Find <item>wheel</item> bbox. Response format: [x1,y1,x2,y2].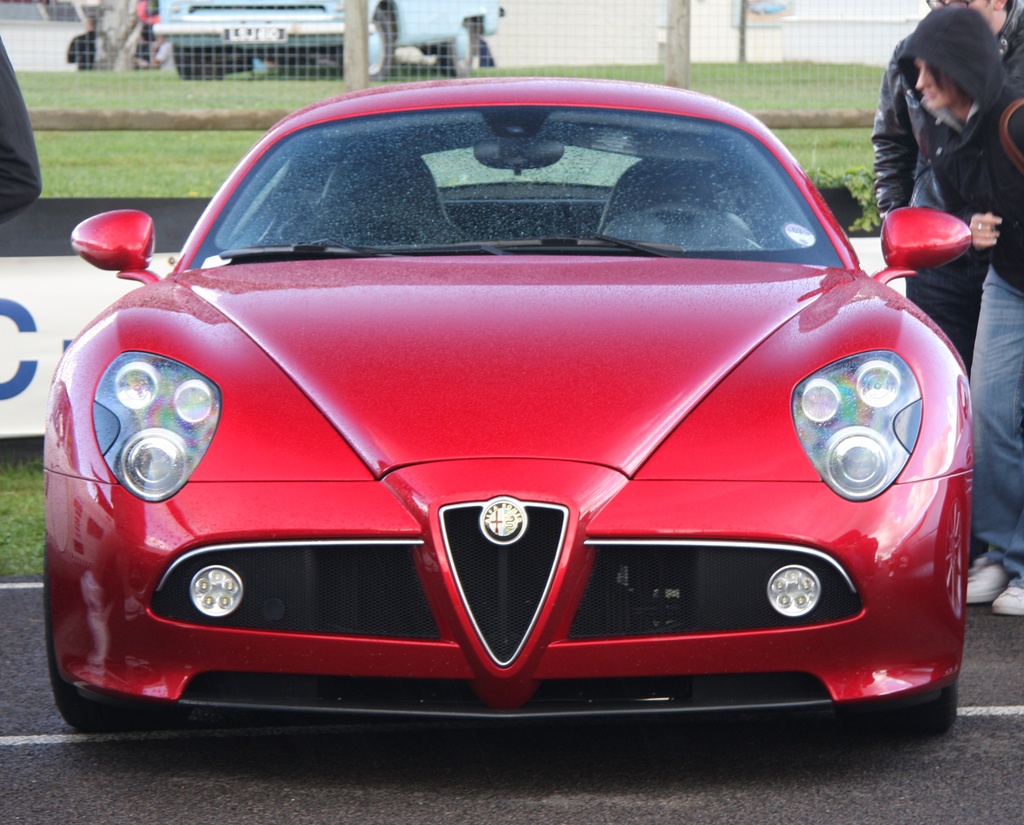
[849,671,960,730].
